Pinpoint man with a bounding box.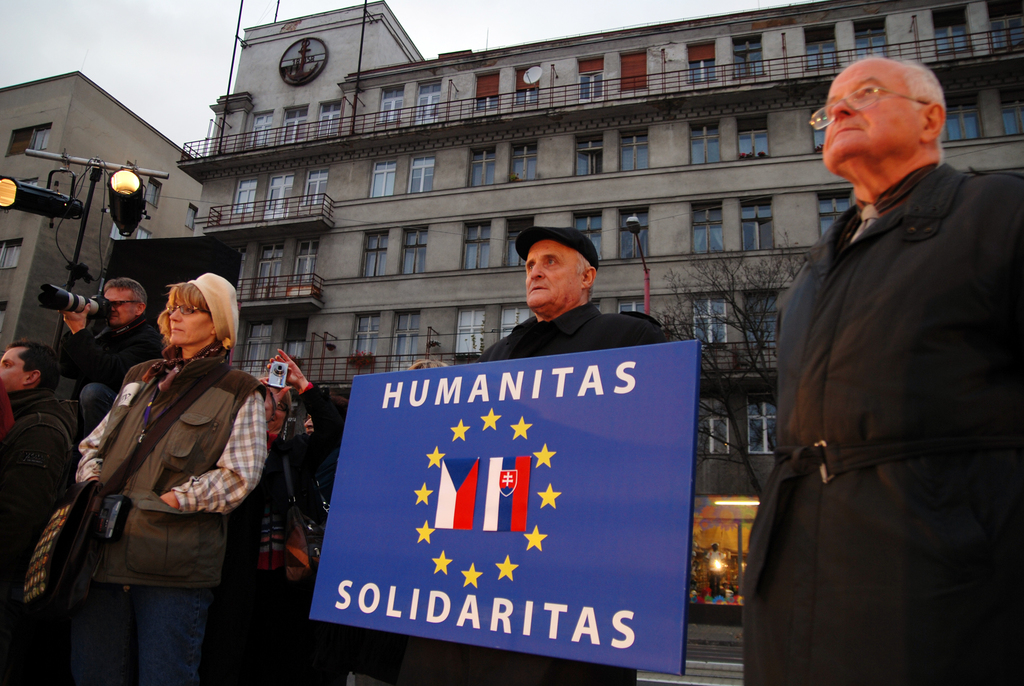
[0,341,77,685].
